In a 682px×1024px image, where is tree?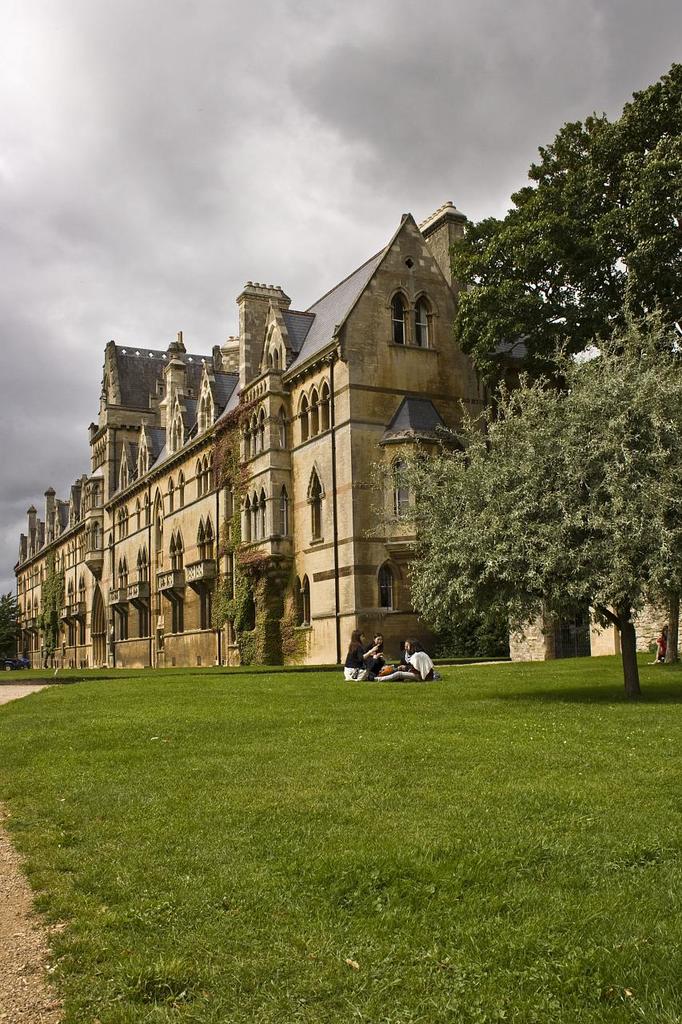
[left=0, top=583, right=24, bottom=680].
